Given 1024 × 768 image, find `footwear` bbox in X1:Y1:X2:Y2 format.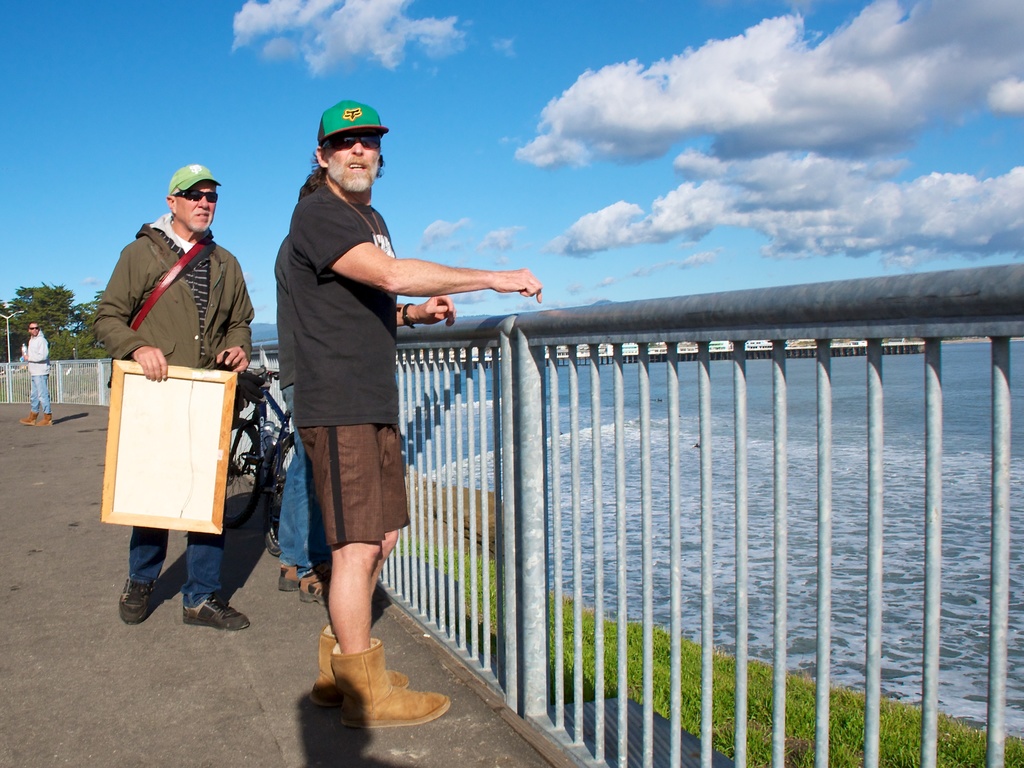
181:591:251:630.
